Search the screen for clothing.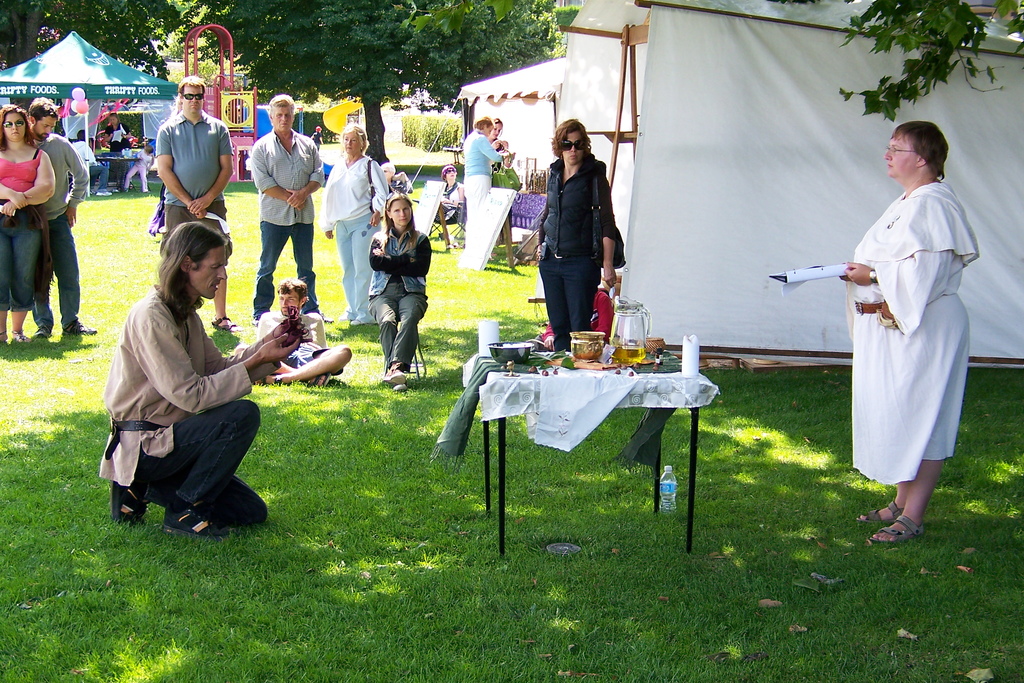
Found at x1=101 y1=280 x2=273 y2=525.
